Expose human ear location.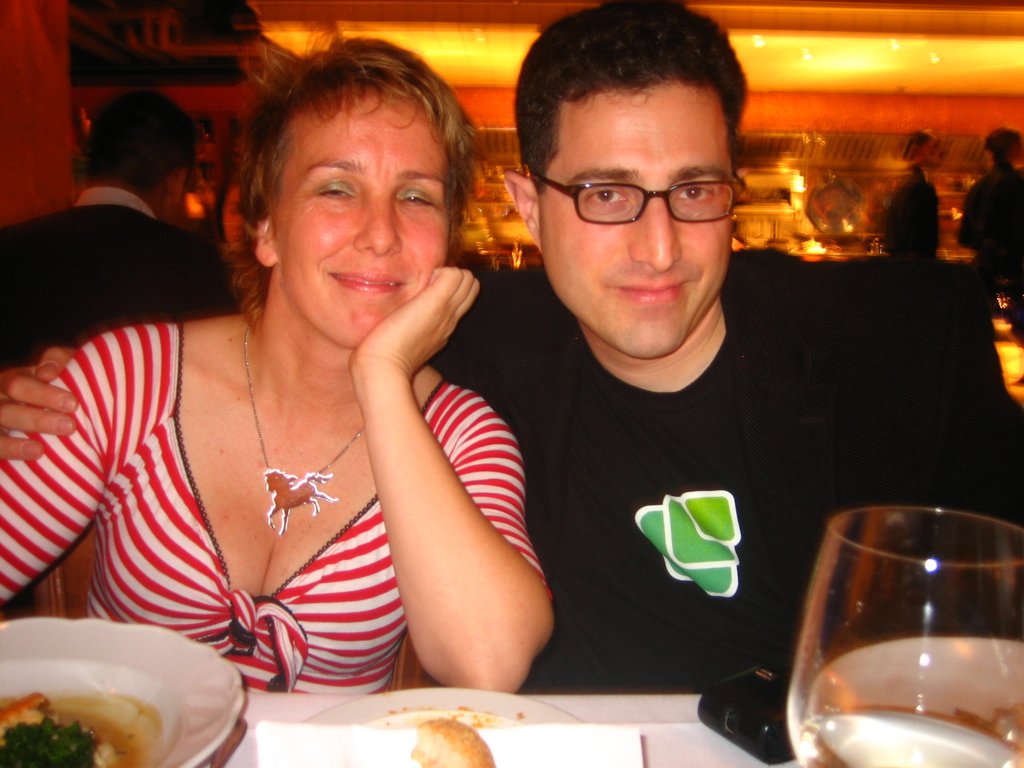
Exposed at (left=168, top=167, right=189, bottom=209).
